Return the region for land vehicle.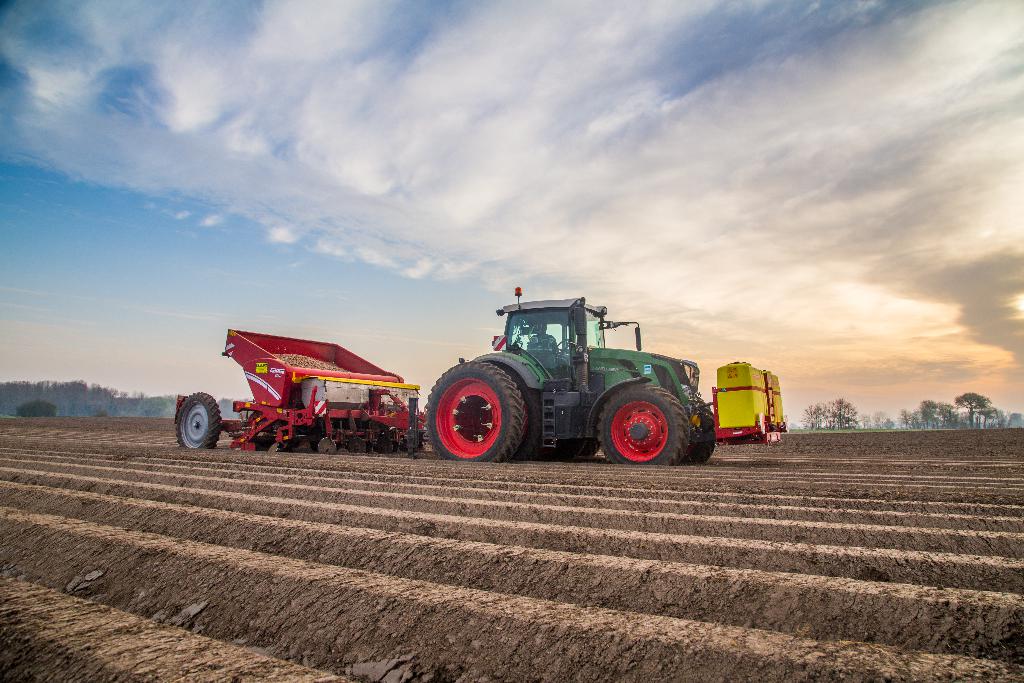
Rect(422, 289, 732, 473).
